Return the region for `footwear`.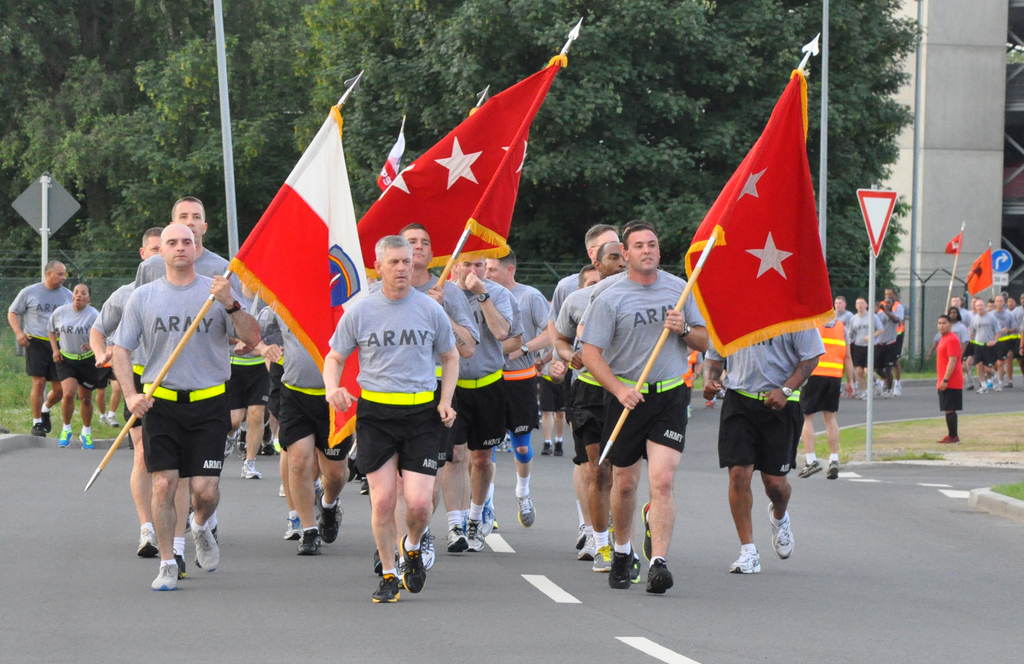
box(321, 503, 339, 542).
